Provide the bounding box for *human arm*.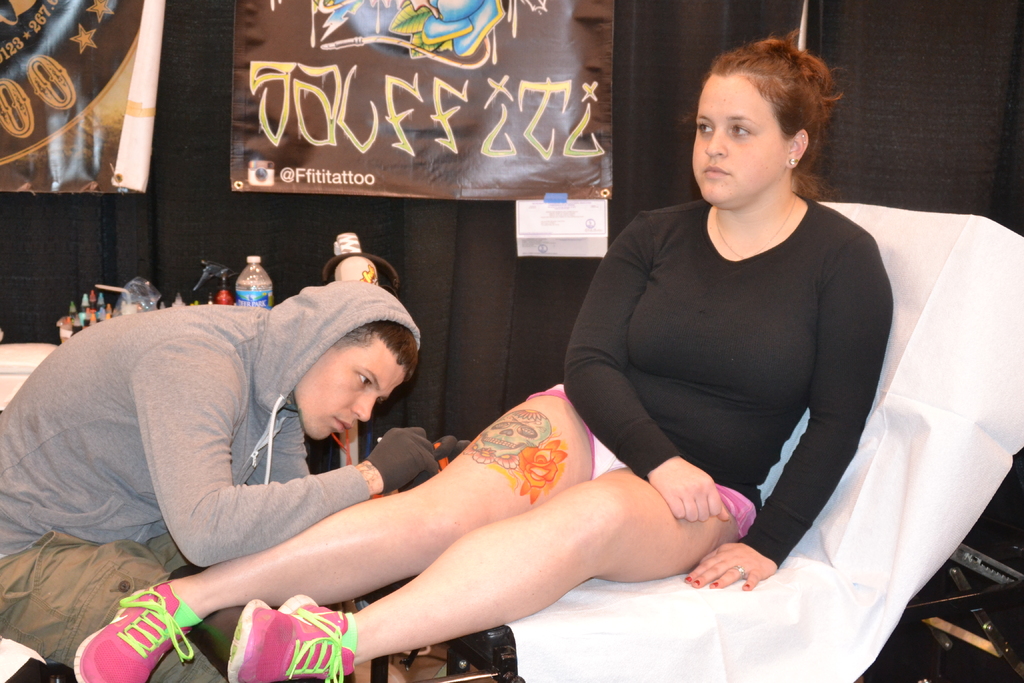
<bbox>688, 238, 868, 591</bbox>.
